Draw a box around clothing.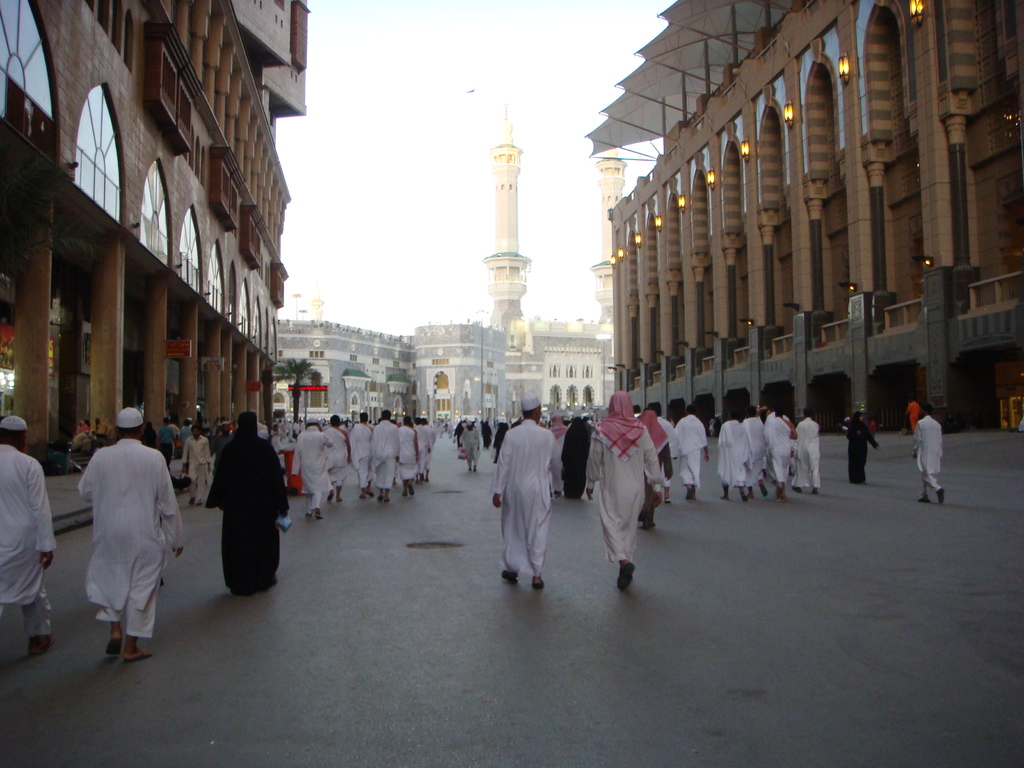
<box>0,442,54,639</box>.
